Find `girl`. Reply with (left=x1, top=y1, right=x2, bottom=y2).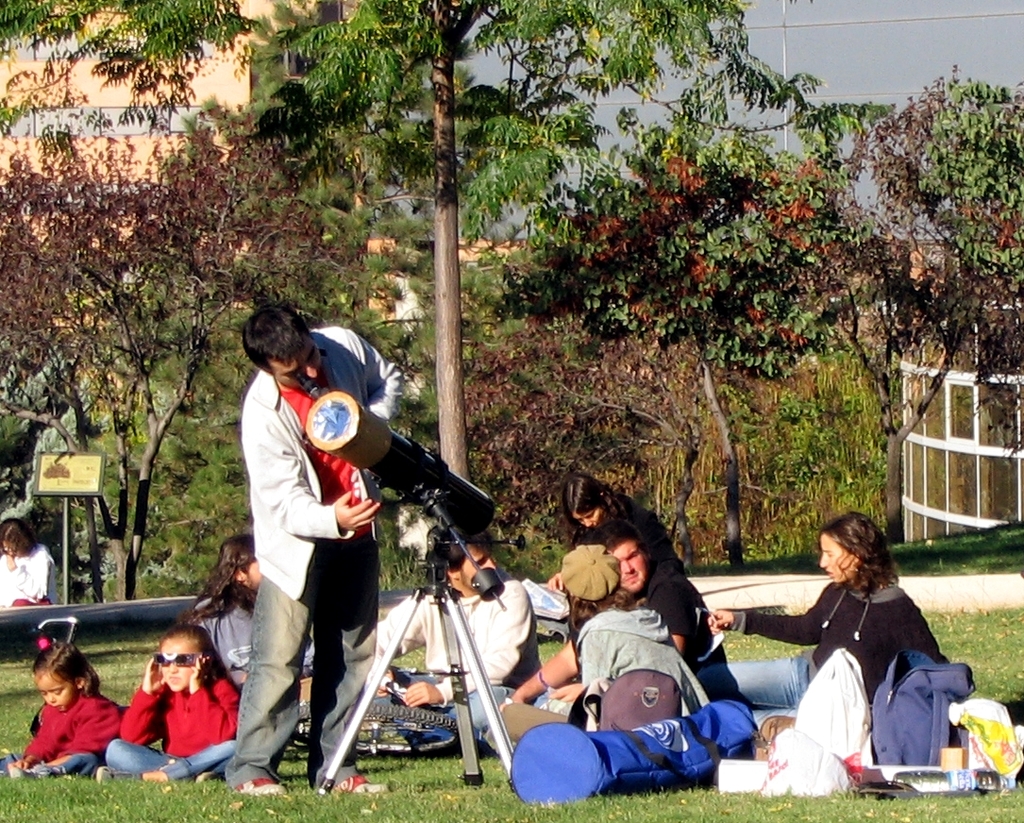
(left=0, top=518, right=57, bottom=609).
